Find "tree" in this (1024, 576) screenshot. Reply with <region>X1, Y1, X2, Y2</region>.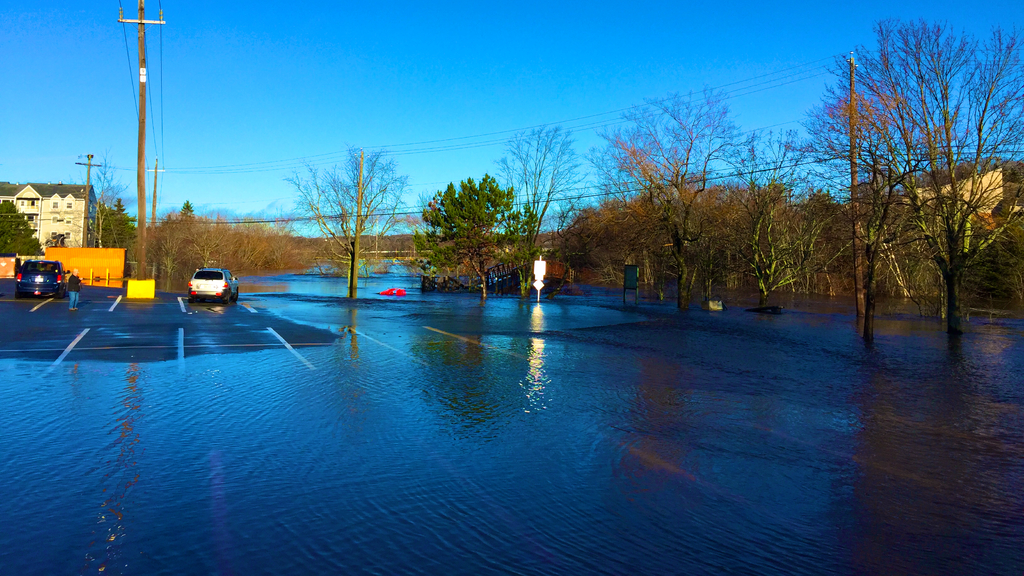
<region>241, 215, 296, 276</region>.
